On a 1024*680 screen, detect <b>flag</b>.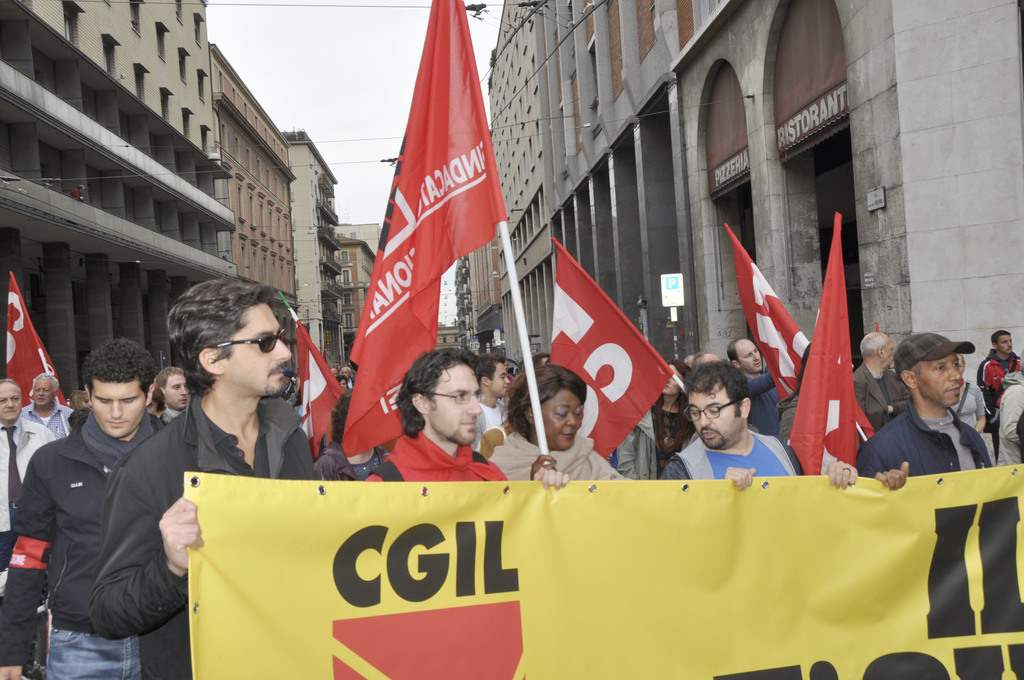
x1=785 y1=205 x2=881 y2=473.
